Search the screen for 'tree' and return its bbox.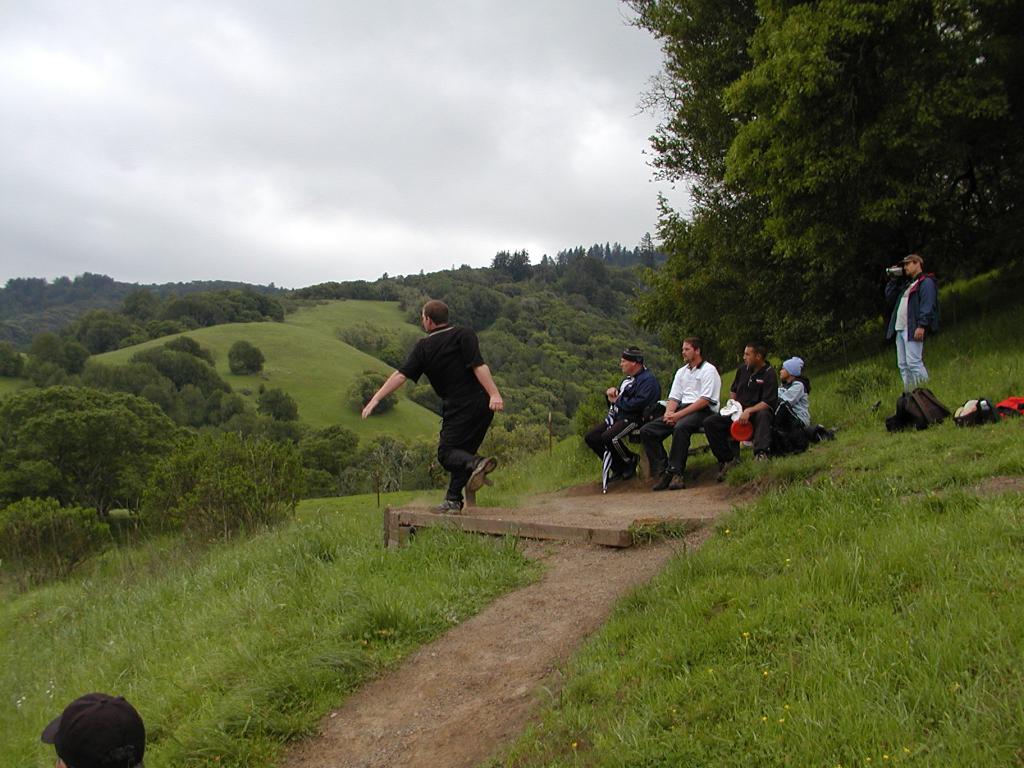
Found: rect(166, 298, 223, 328).
